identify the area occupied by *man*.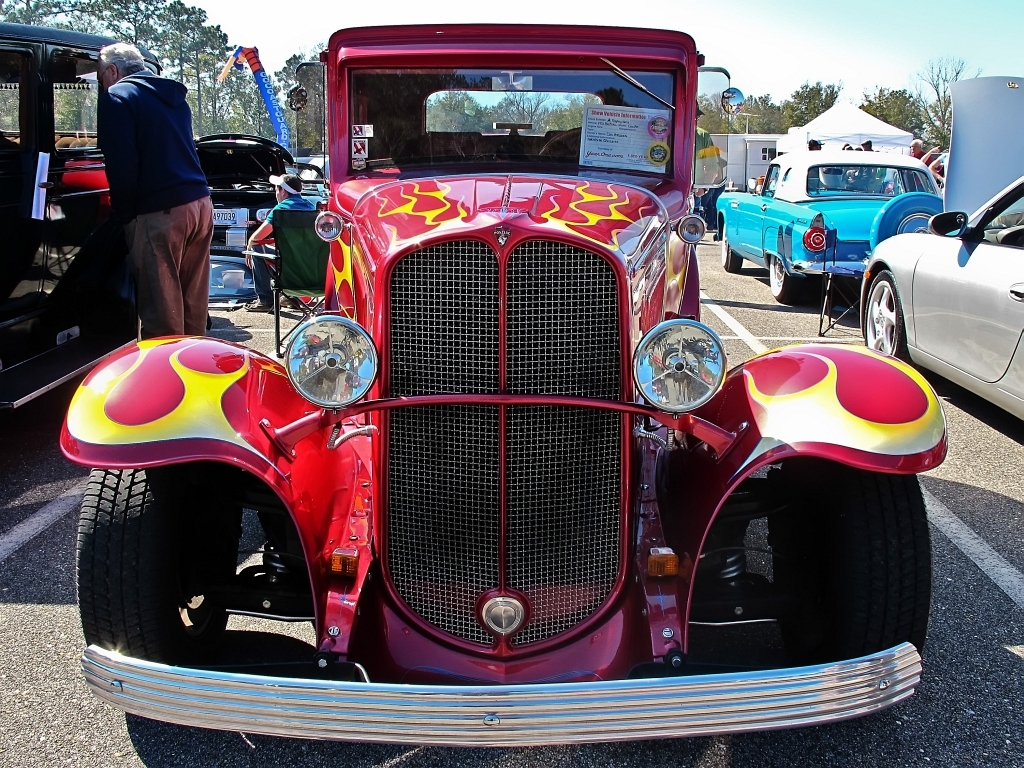
Area: left=237, top=173, right=315, bottom=315.
